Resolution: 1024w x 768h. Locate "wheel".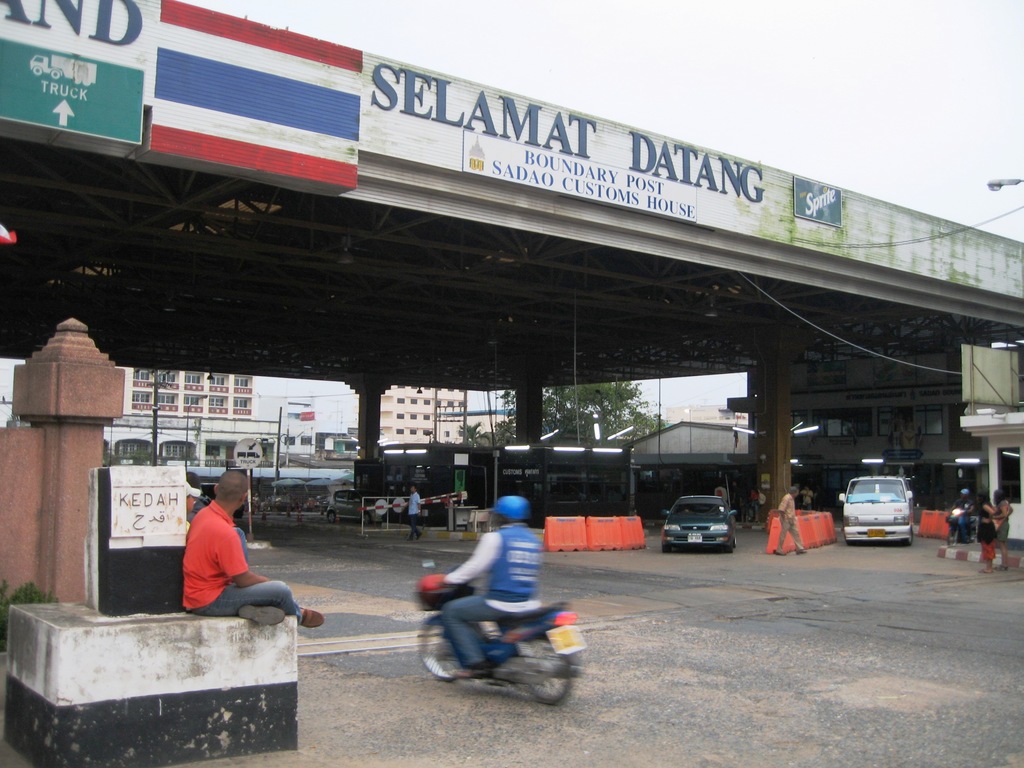
box=[947, 531, 954, 543].
